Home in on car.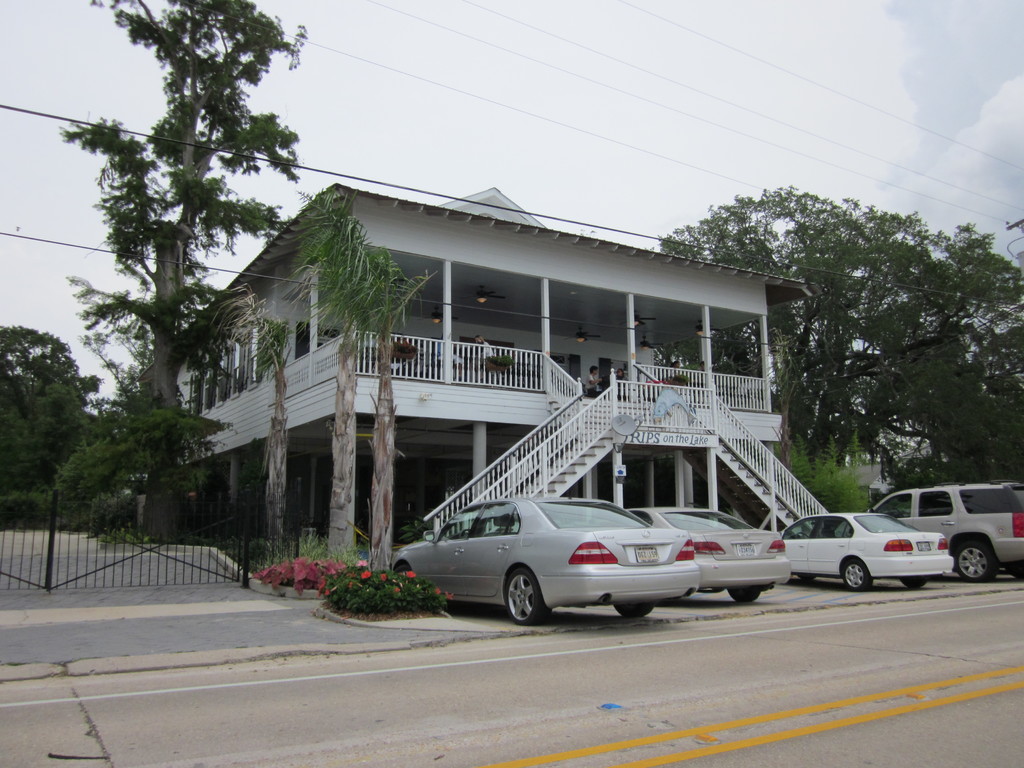
Homed in at (626,508,792,605).
